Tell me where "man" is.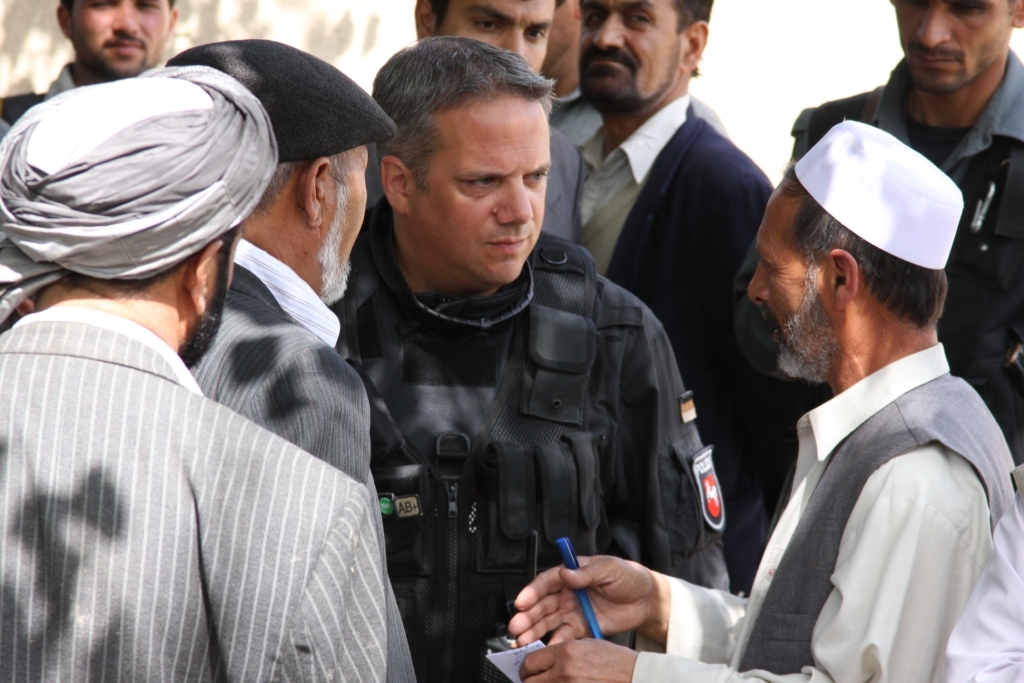
"man" is at <box>355,0,579,251</box>.
